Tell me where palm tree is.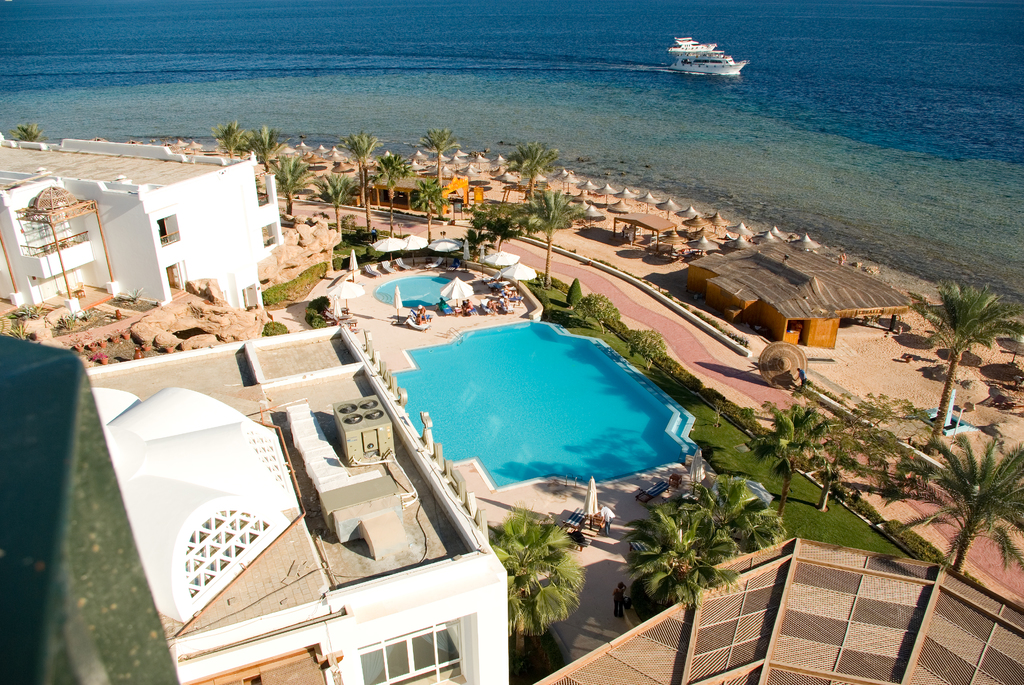
palm tree is at box=[928, 276, 1007, 407].
